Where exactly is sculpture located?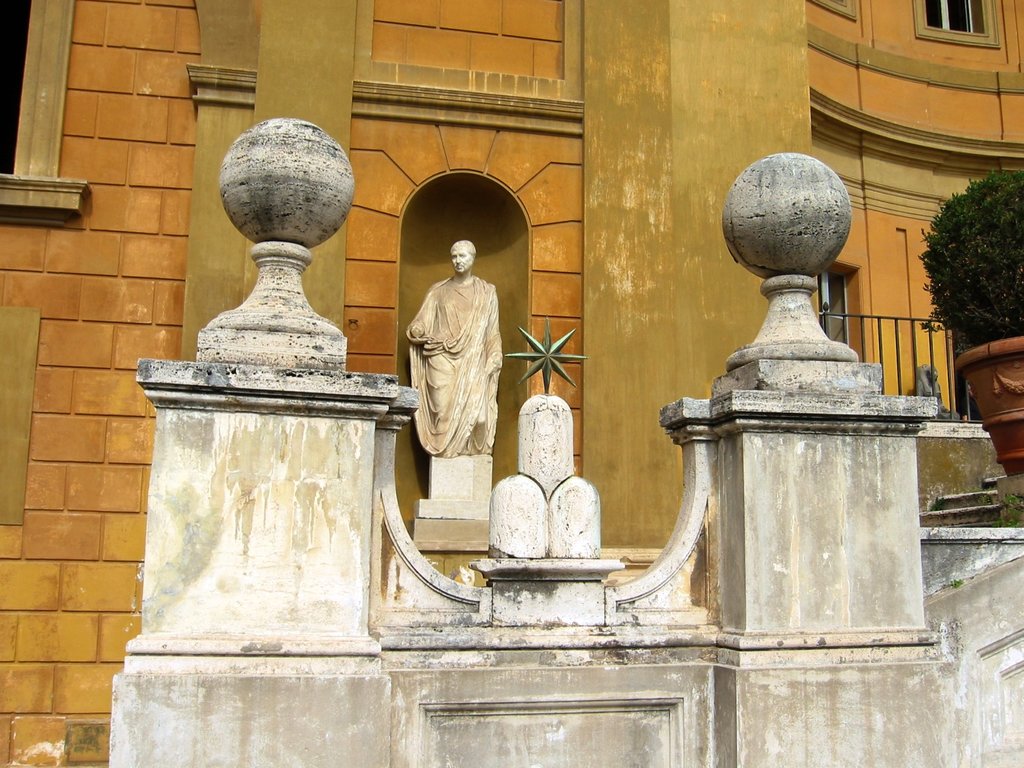
Its bounding box is Rect(911, 365, 958, 420).
